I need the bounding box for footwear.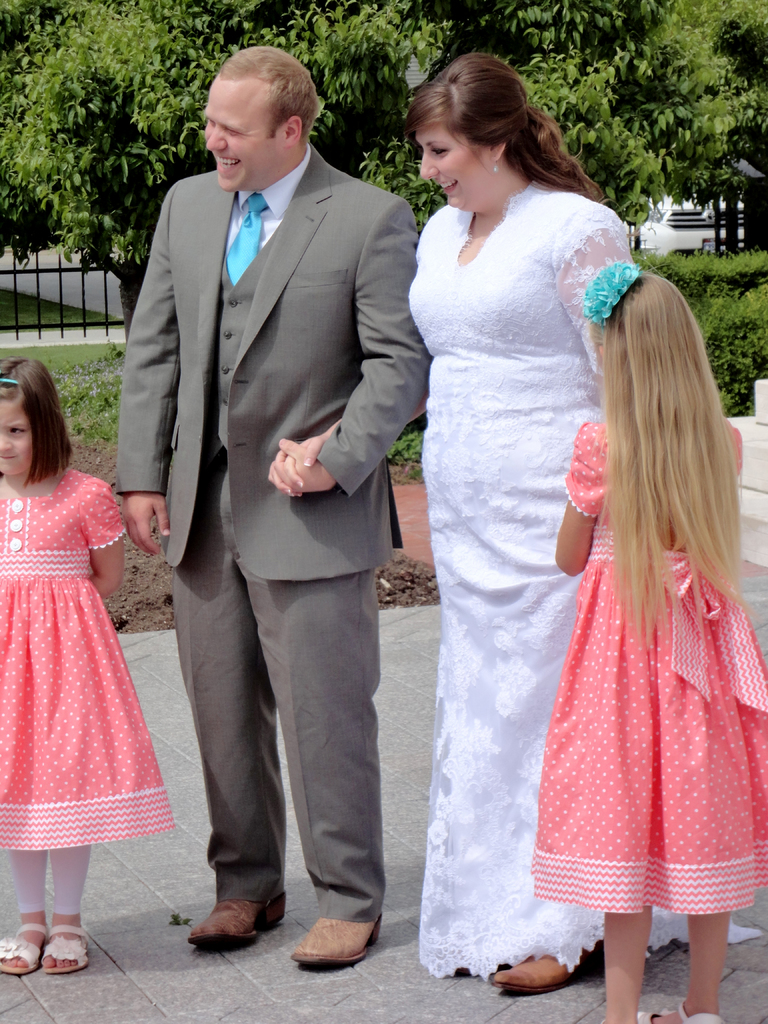
Here it is: <region>189, 896, 288, 954</region>.
